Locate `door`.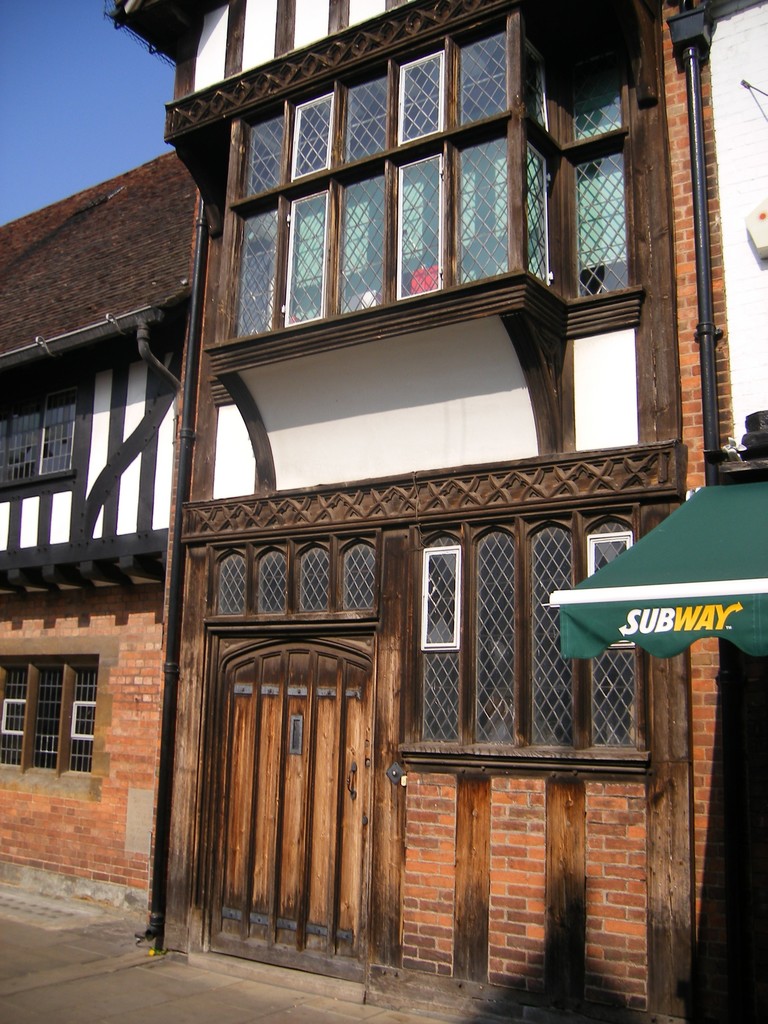
Bounding box: (207, 632, 366, 959).
